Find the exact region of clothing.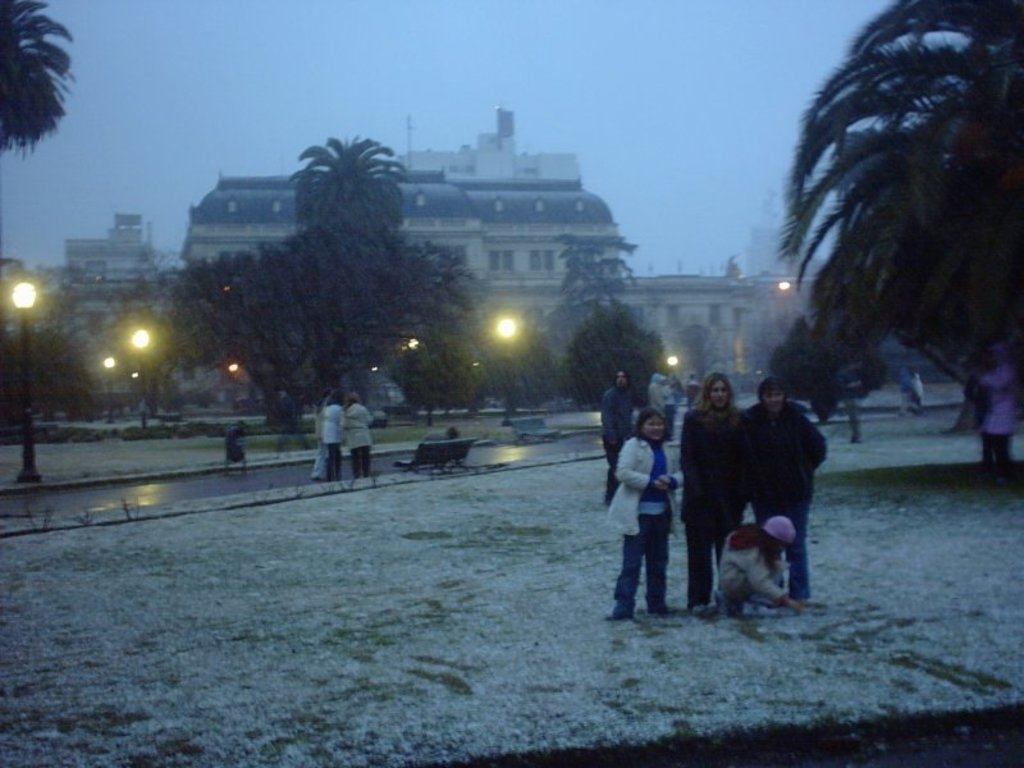
Exact region: 673, 397, 750, 613.
